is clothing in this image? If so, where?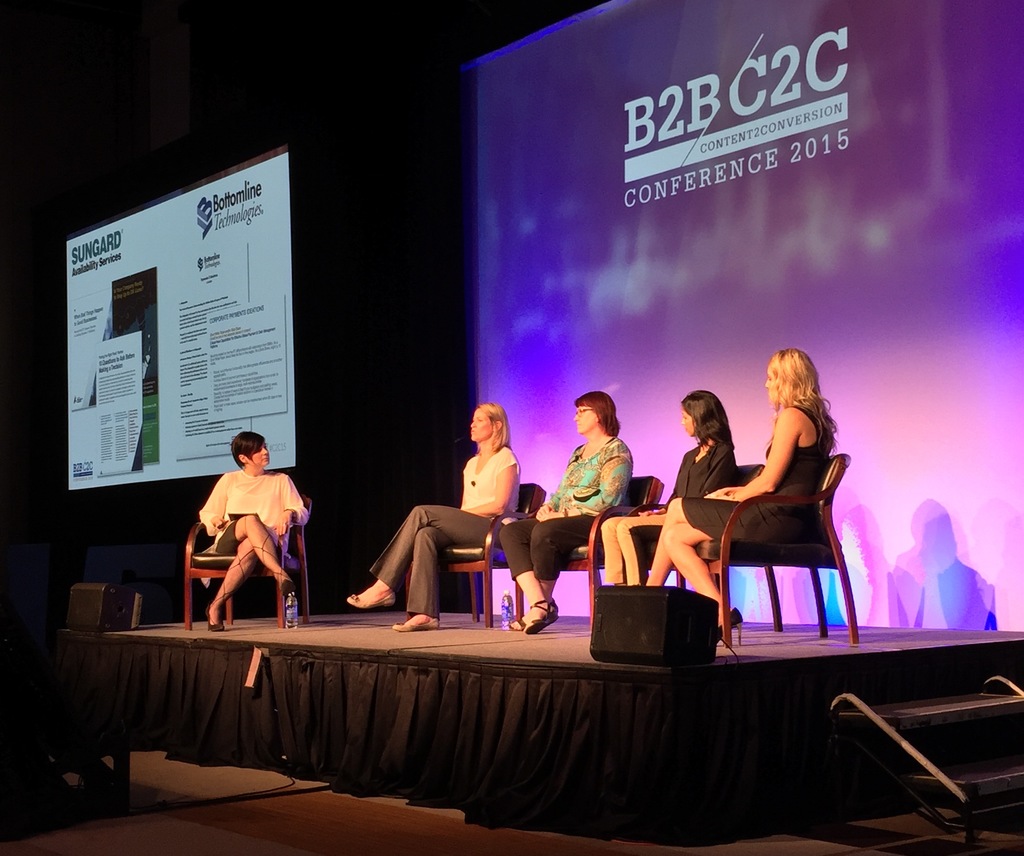
Yes, at box=[684, 400, 832, 544].
